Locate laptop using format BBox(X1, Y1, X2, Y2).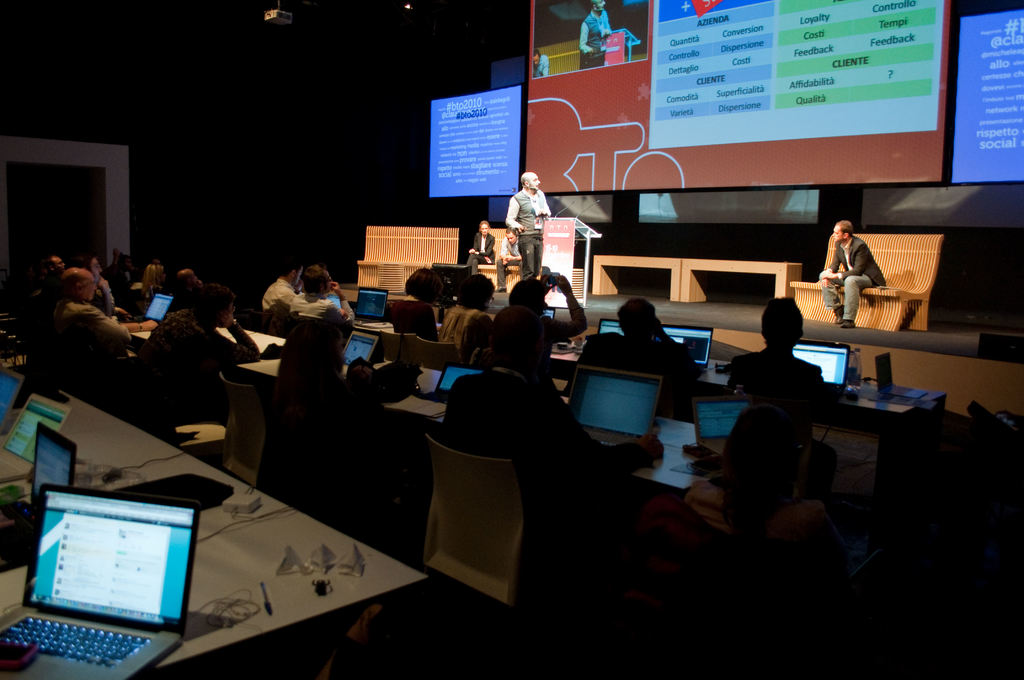
BBox(349, 289, 387, 325).
